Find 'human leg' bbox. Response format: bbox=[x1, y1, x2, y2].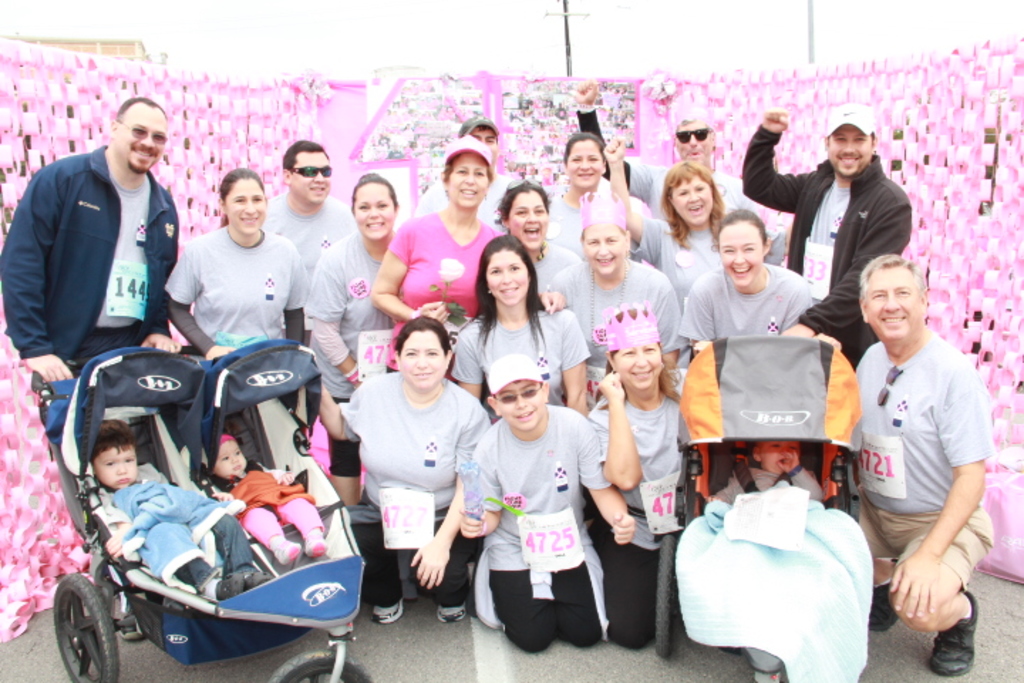
bbox=[892, 495, 996, 674].
